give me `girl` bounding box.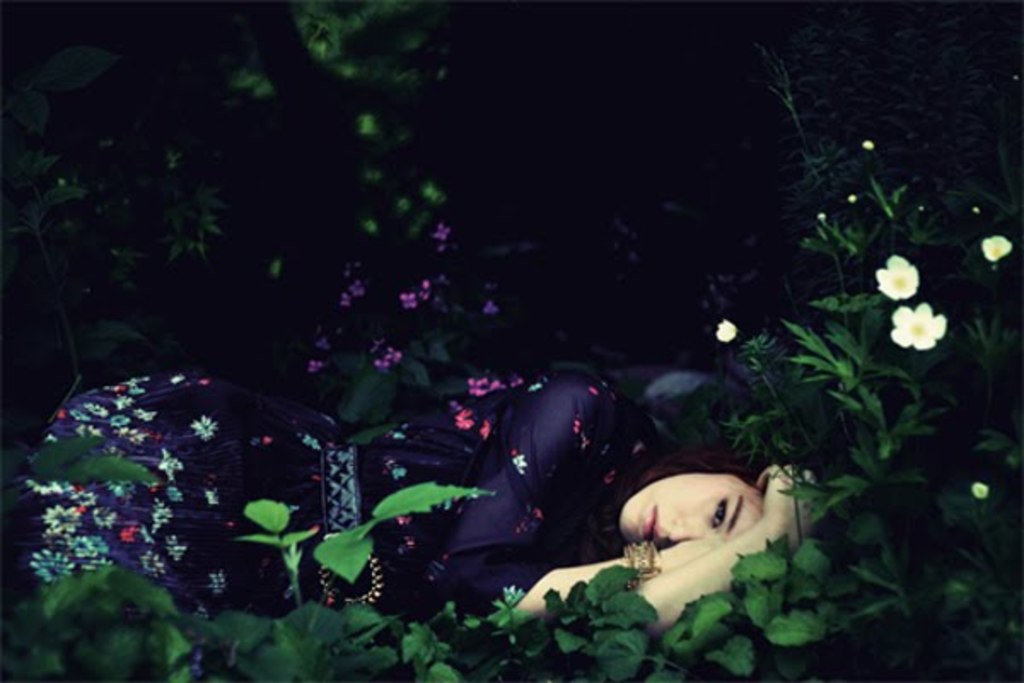
bbox=(0, 365, 829, 642).
